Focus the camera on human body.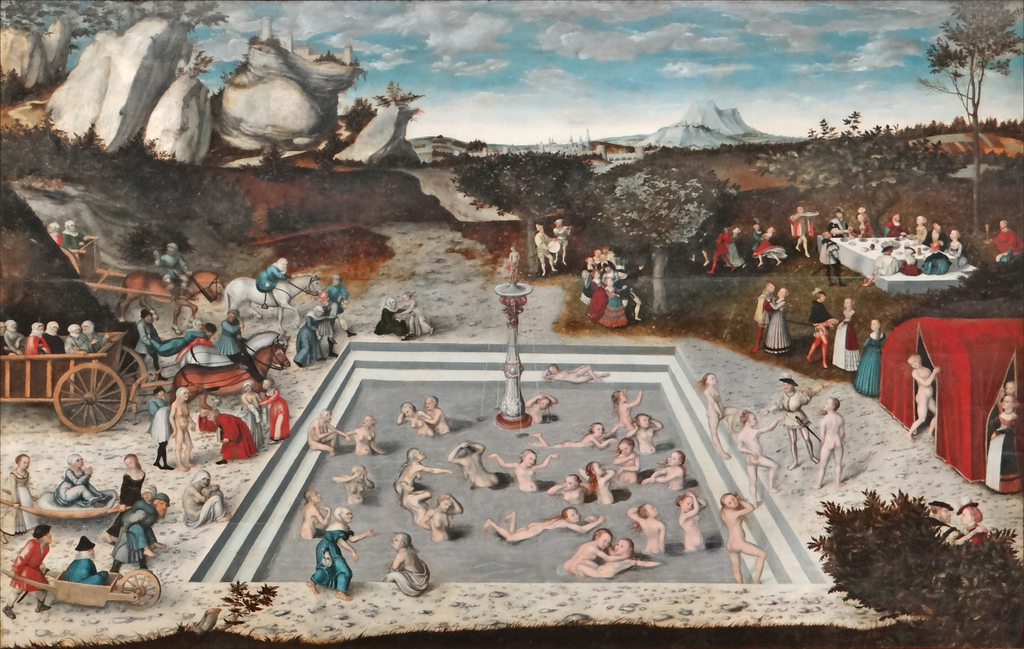
Focus region: (104, 466, 145, 541).
